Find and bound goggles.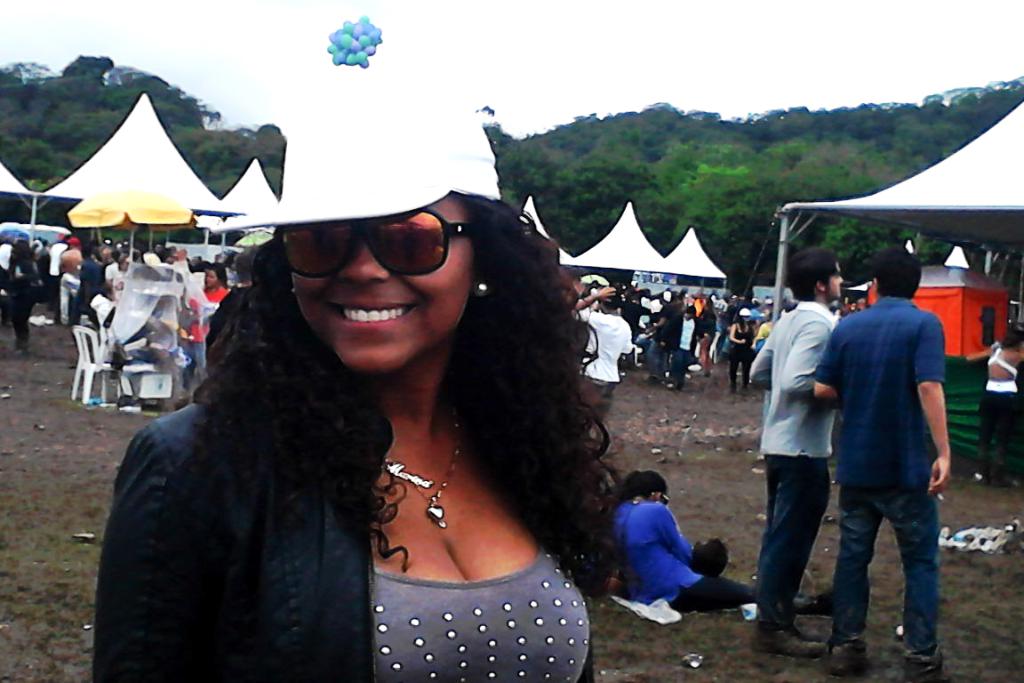
Bound: (256, 194, 493, 285).
